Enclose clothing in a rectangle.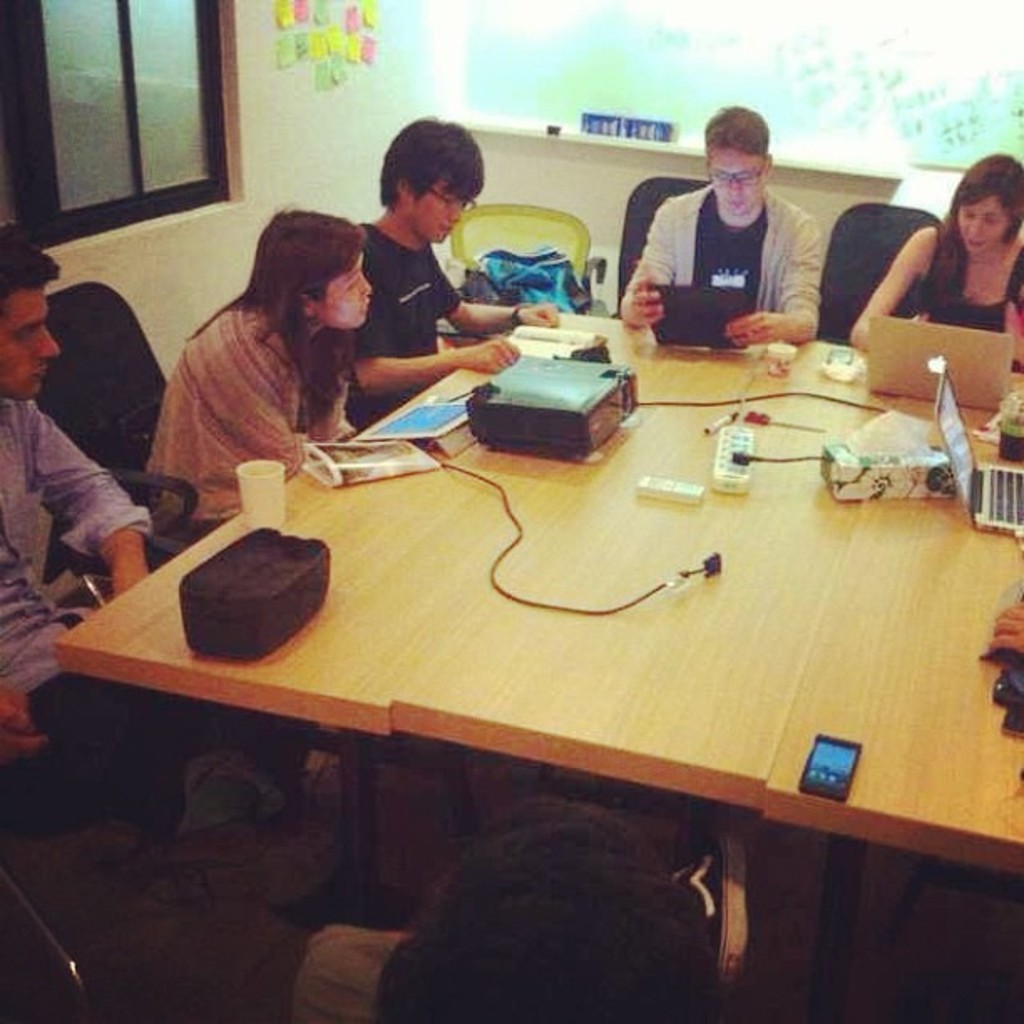
box=[132, 293, 366, 773].
